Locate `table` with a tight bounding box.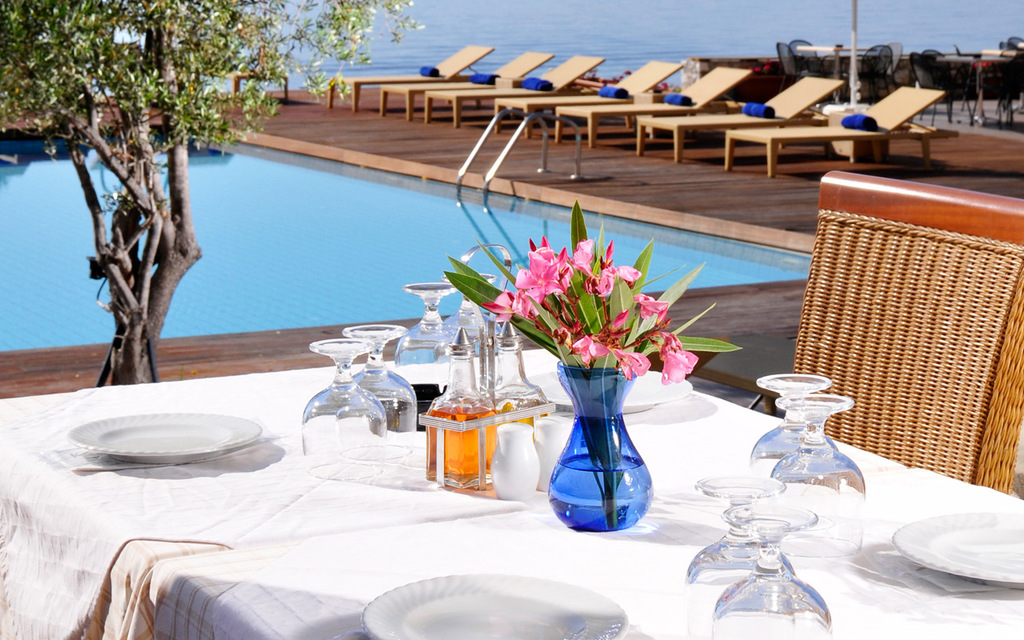
BBox(0, 346, 1023, 639).
